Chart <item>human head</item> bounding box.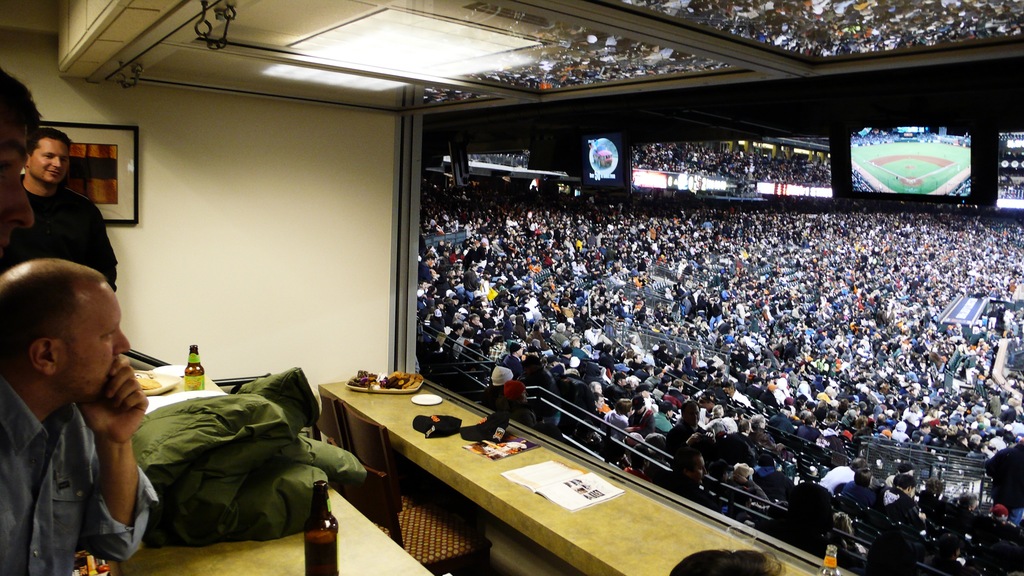
Charted: {"x1": 0, "y1": 68, "x2": 36, "y2": 263}.
